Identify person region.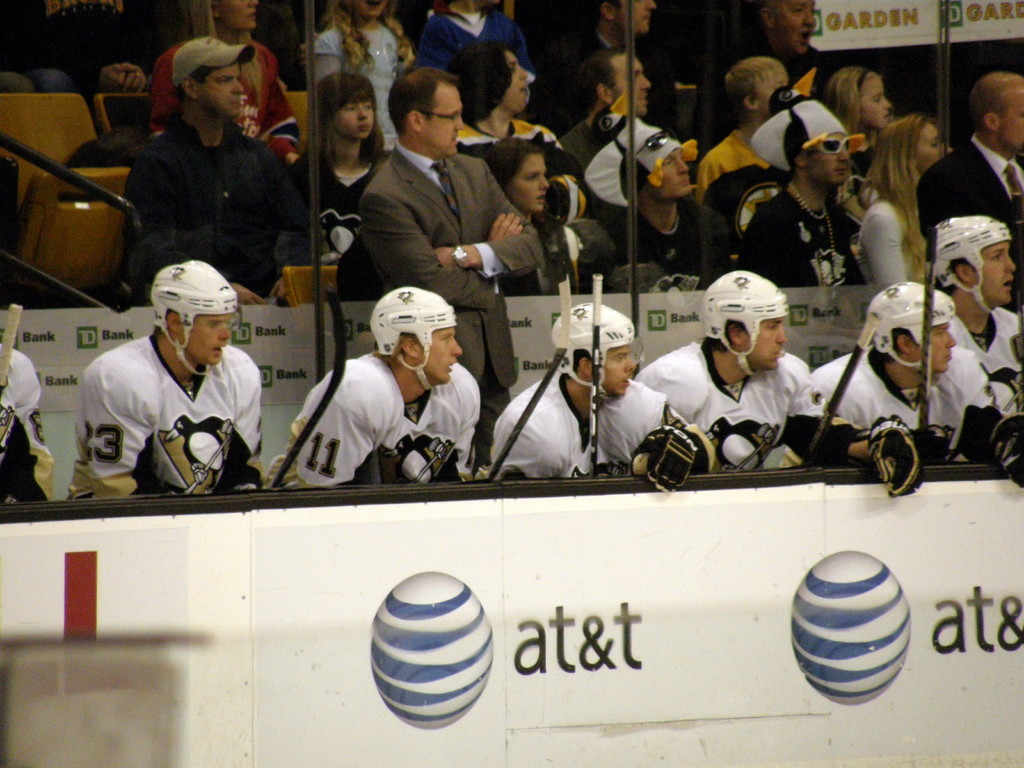
Region: <box>84,238,269,521</box>.
